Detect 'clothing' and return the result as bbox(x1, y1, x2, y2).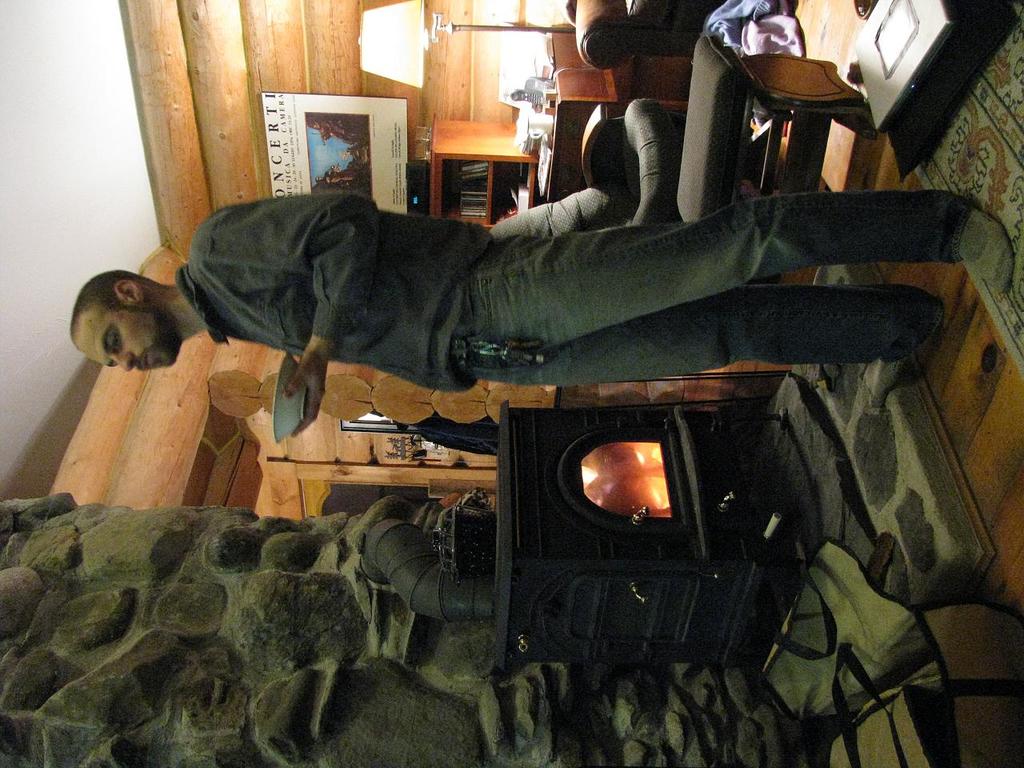
bbox(85, 90, 950, 621).
